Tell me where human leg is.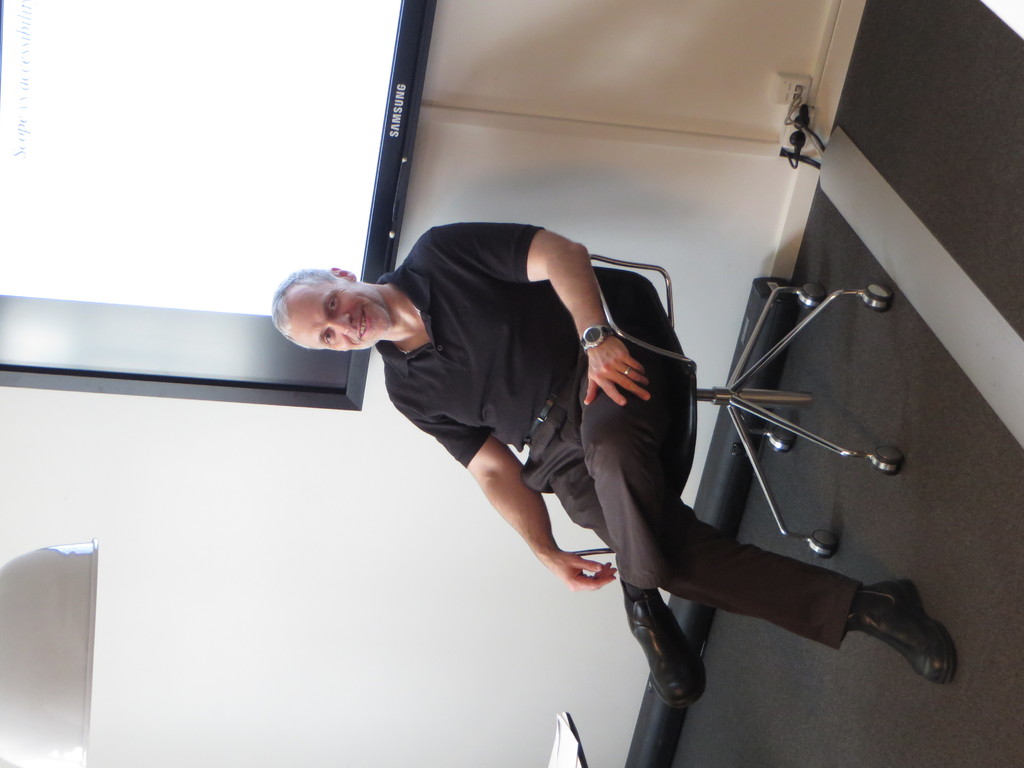
human leg is at <region>521, 266, 962, 708</region>.
